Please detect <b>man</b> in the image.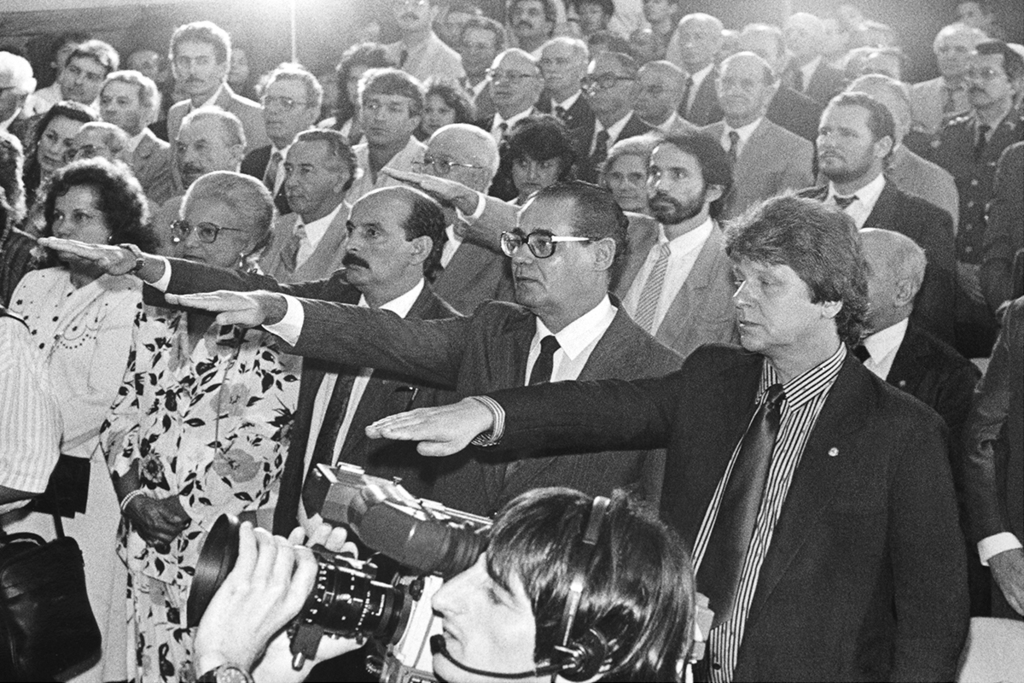
bbox=(147, 108, 243, 261).
